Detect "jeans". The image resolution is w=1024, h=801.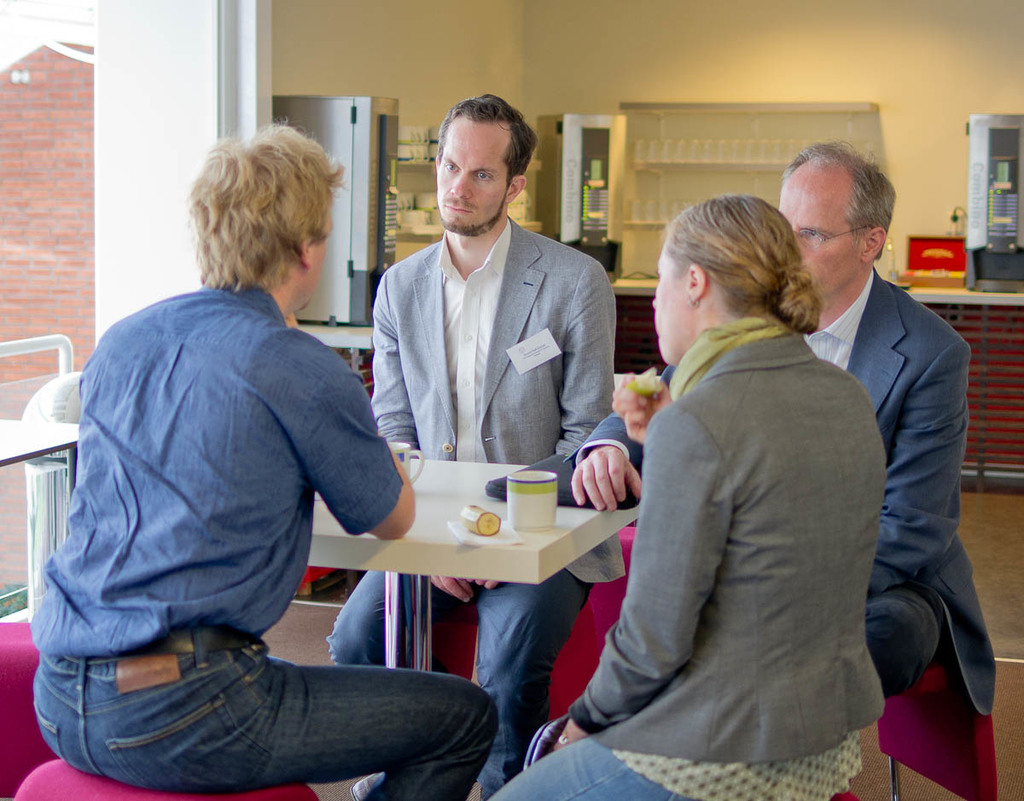
box=[333, 565, 597, 800].
